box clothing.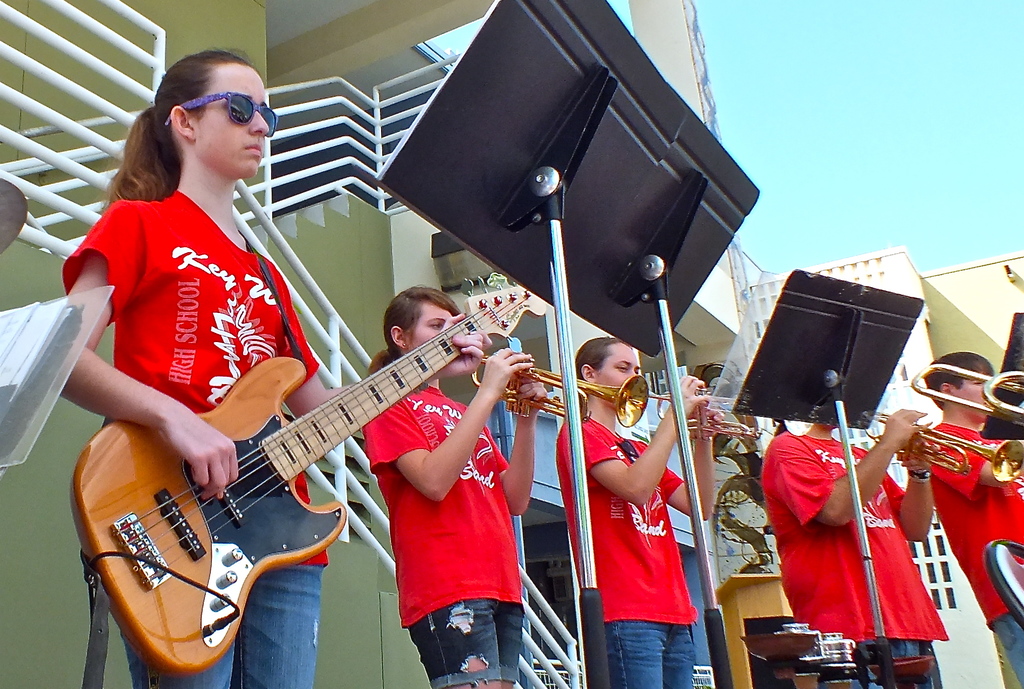
locate(852, 642, 920, 688).
